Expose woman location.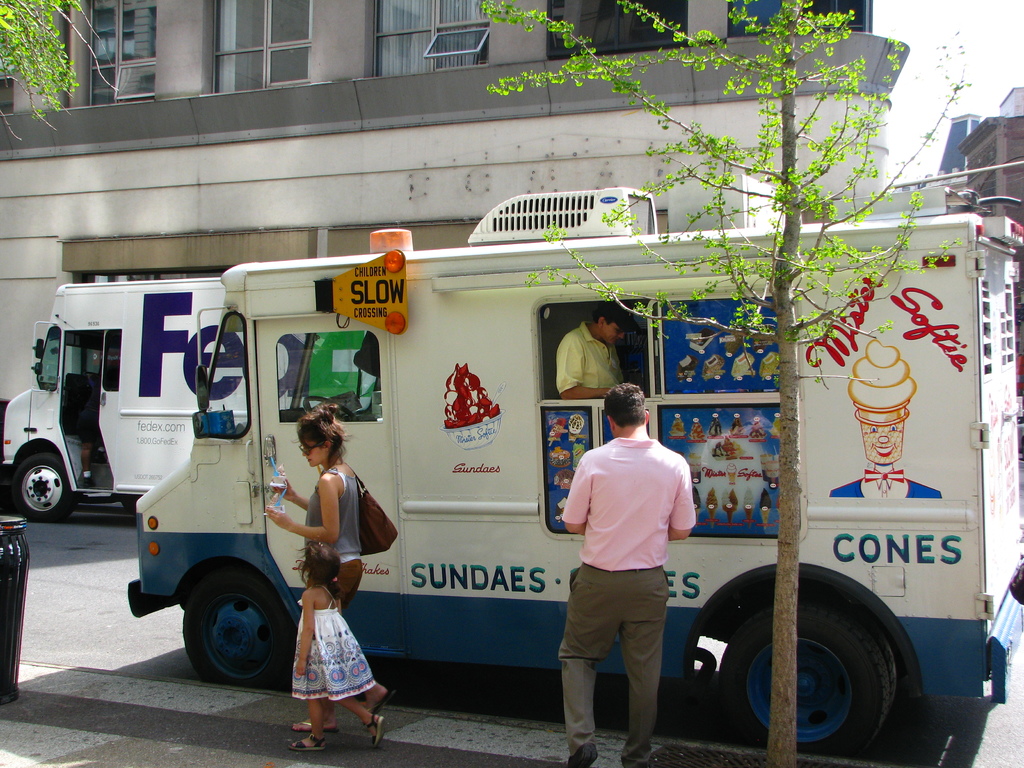
Exposed at [left=244, top=399, right=383, bottom=732].
